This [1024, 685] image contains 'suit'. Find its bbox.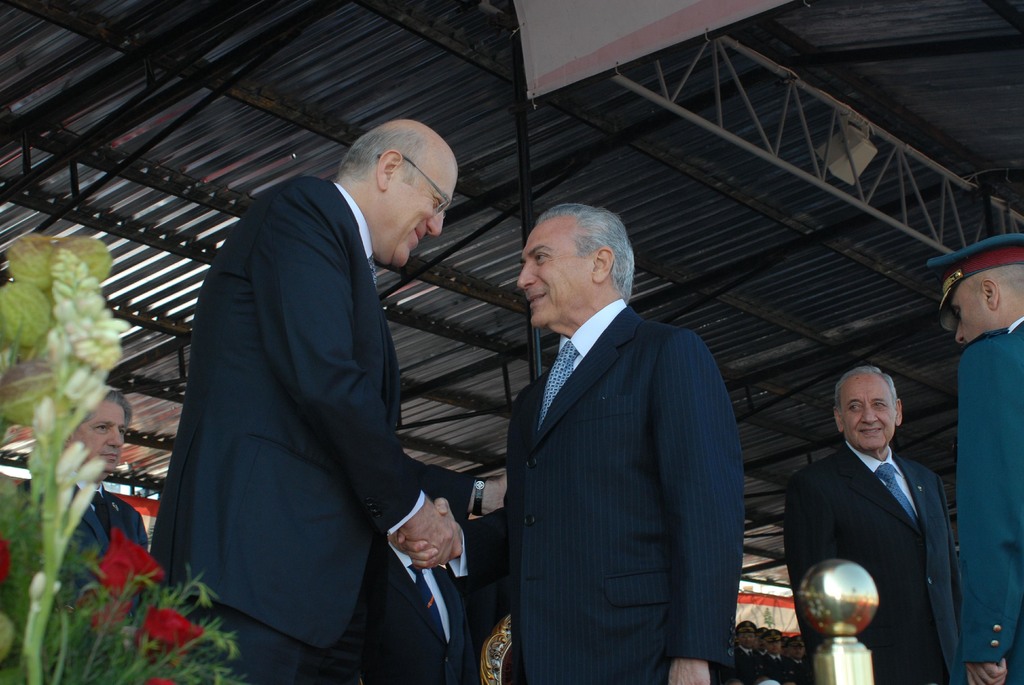
Rect(450, 299, 750, 684).
